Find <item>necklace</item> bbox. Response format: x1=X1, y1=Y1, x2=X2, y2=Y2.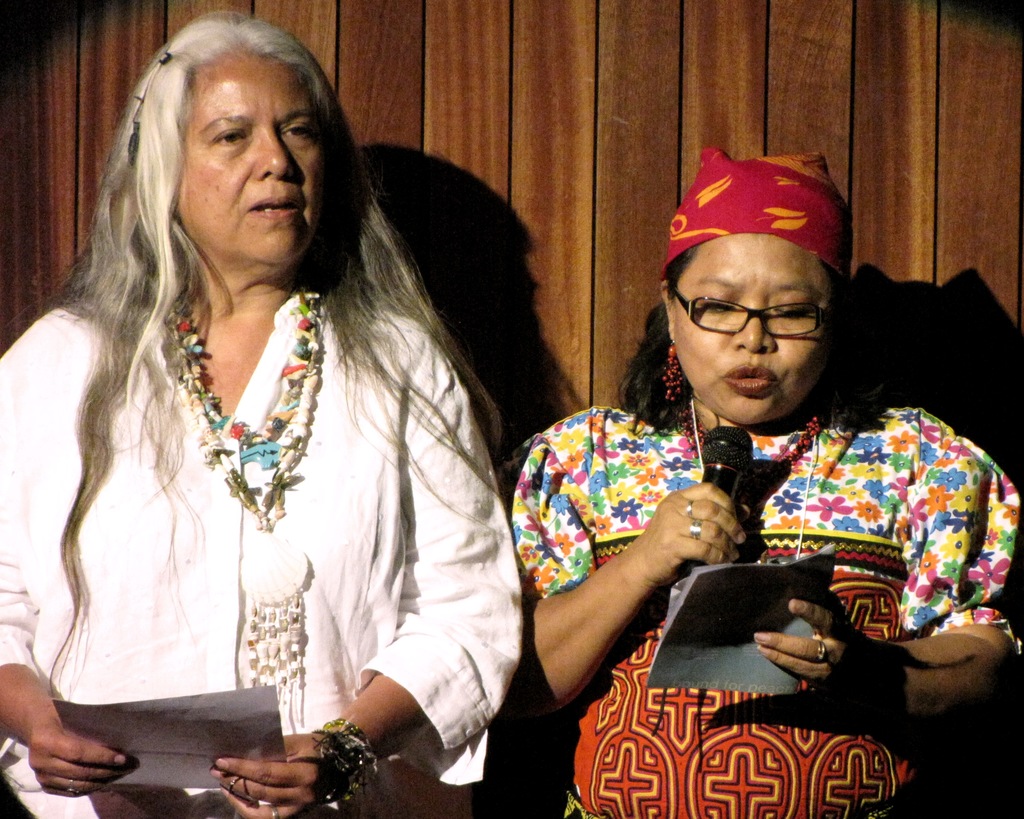
x1=675, y1=410, x2=824, y2=488.
